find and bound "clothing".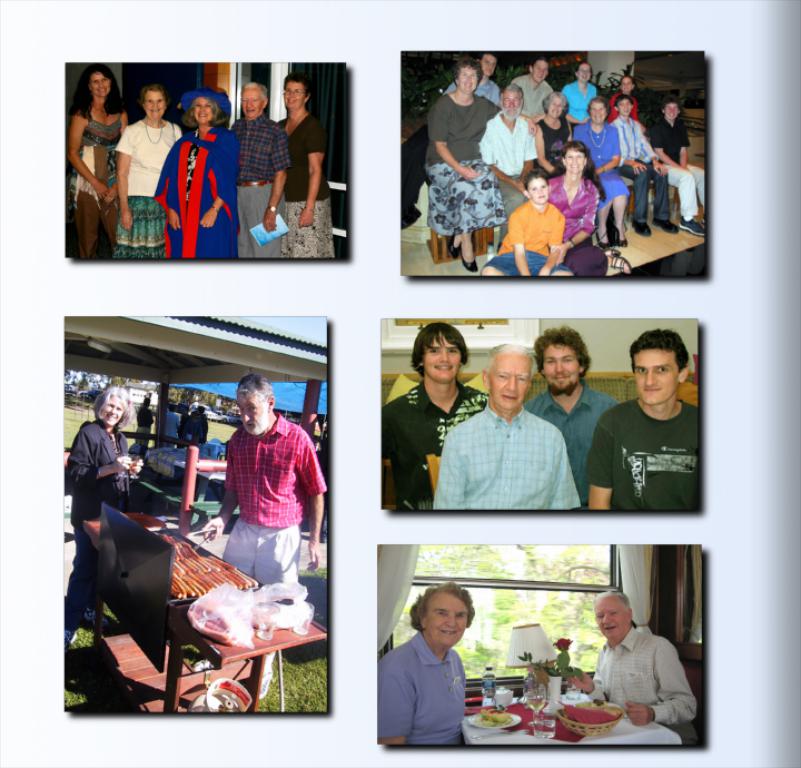
Bound: detection(224, 413, 324, 675).
